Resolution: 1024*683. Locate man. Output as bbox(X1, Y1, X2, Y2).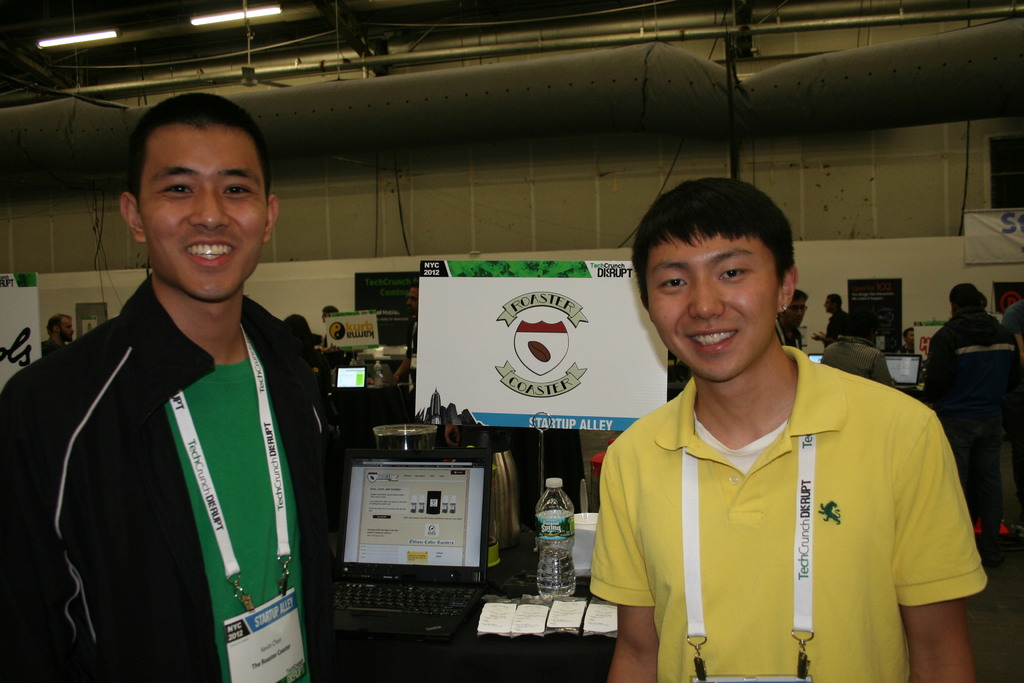
bbox(897, 325, 920, 354).
